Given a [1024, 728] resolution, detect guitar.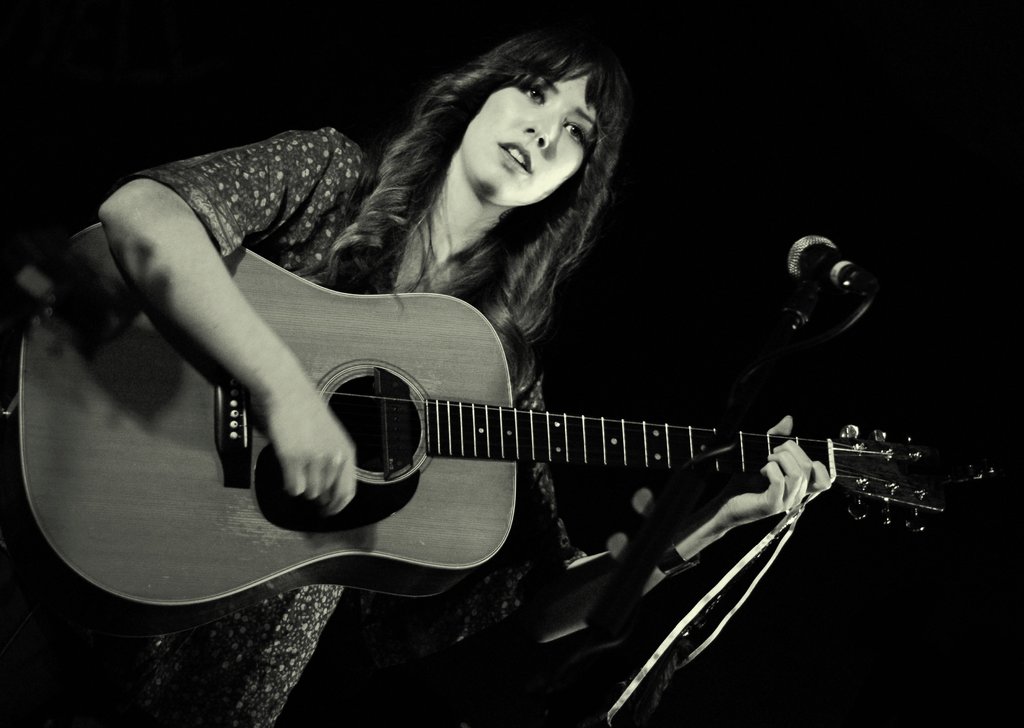
51, 272, 957, 638.
